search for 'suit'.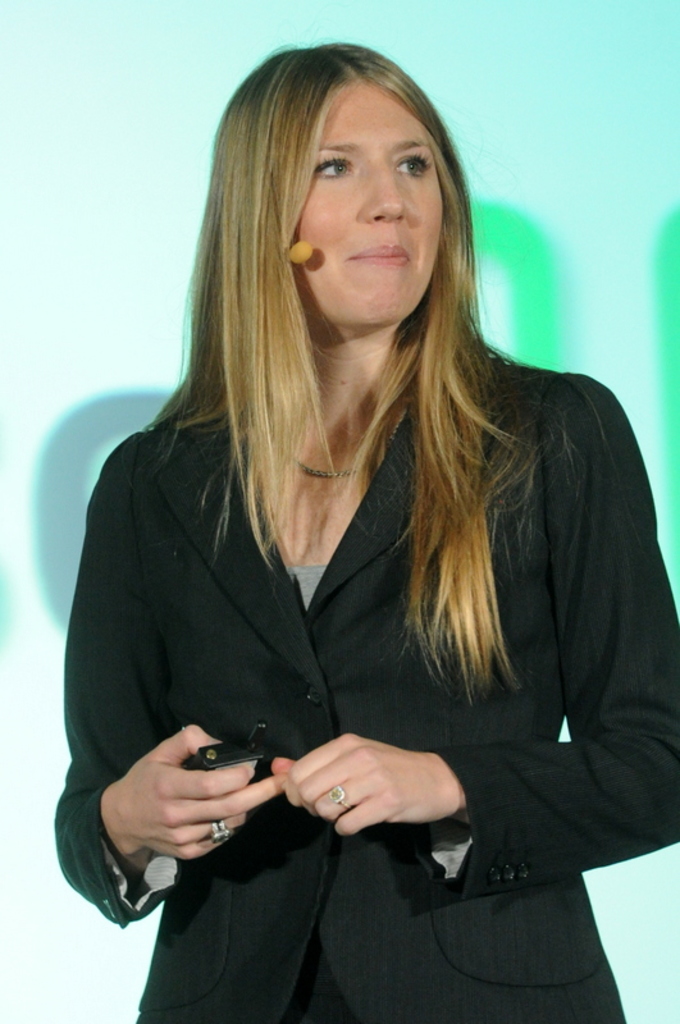
Found at detection(65, 198, 644, 1000).
